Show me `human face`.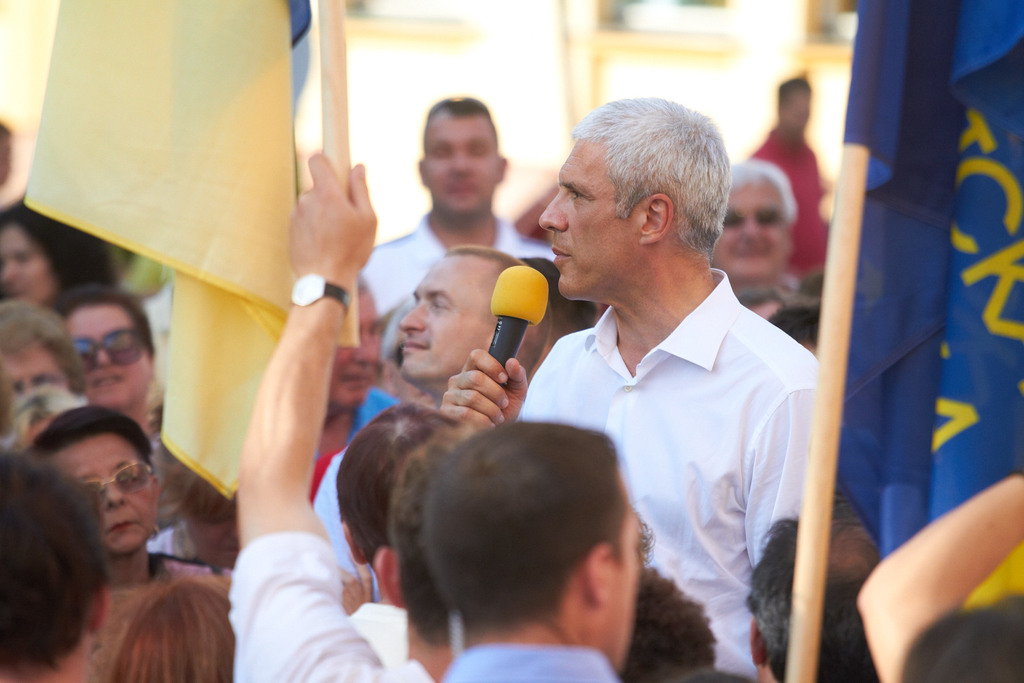
`human face` is here: bbox(535, 137, 641, 301).
